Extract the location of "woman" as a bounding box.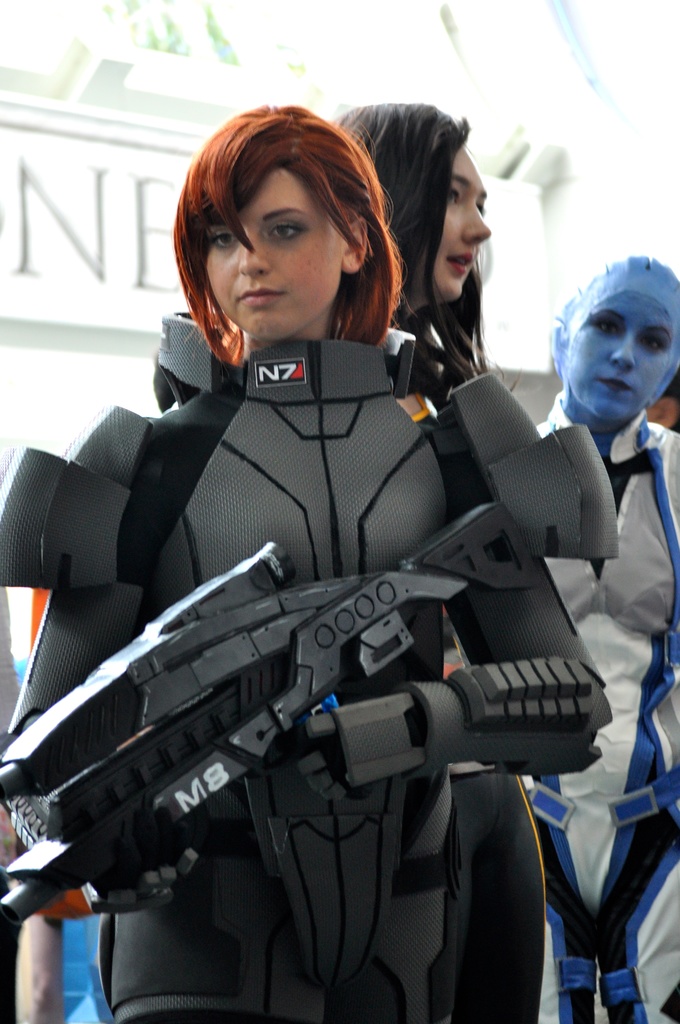
bbox=(322, 95, 502, 413).
